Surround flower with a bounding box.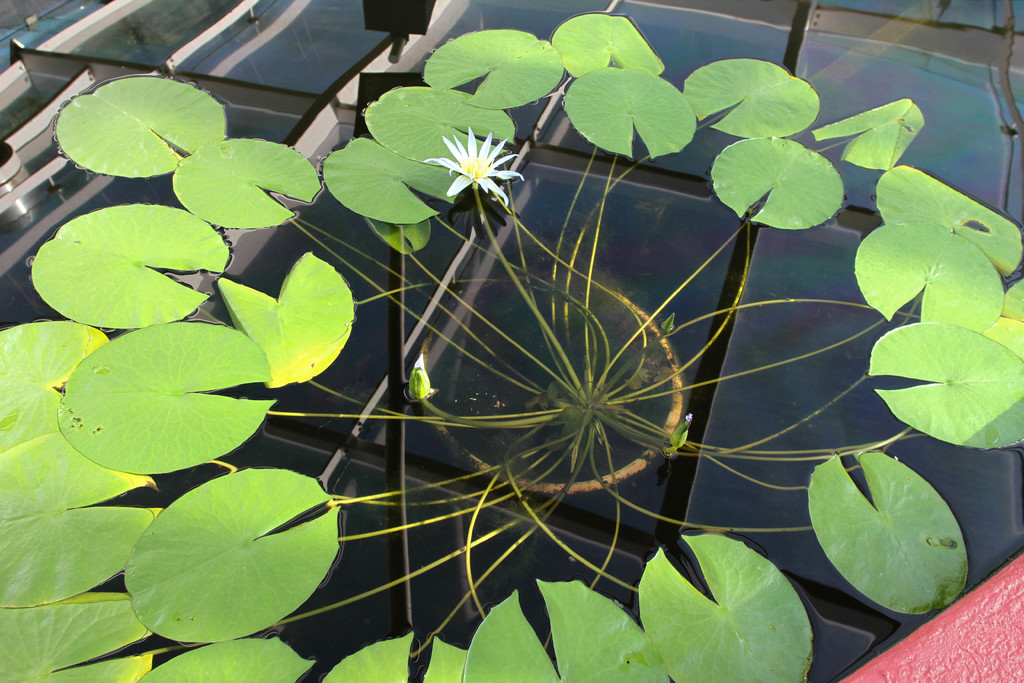
region(421, 122, 530, 208).
